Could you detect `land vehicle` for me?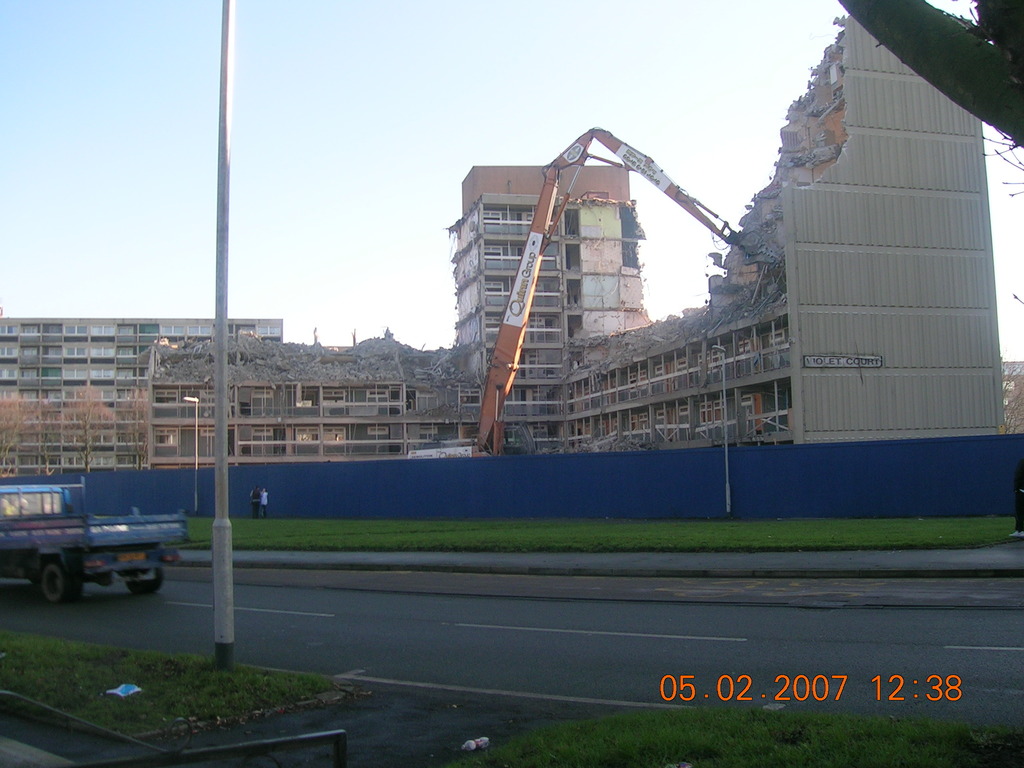
Detection result: Rect(4, 469, 168, 612).
